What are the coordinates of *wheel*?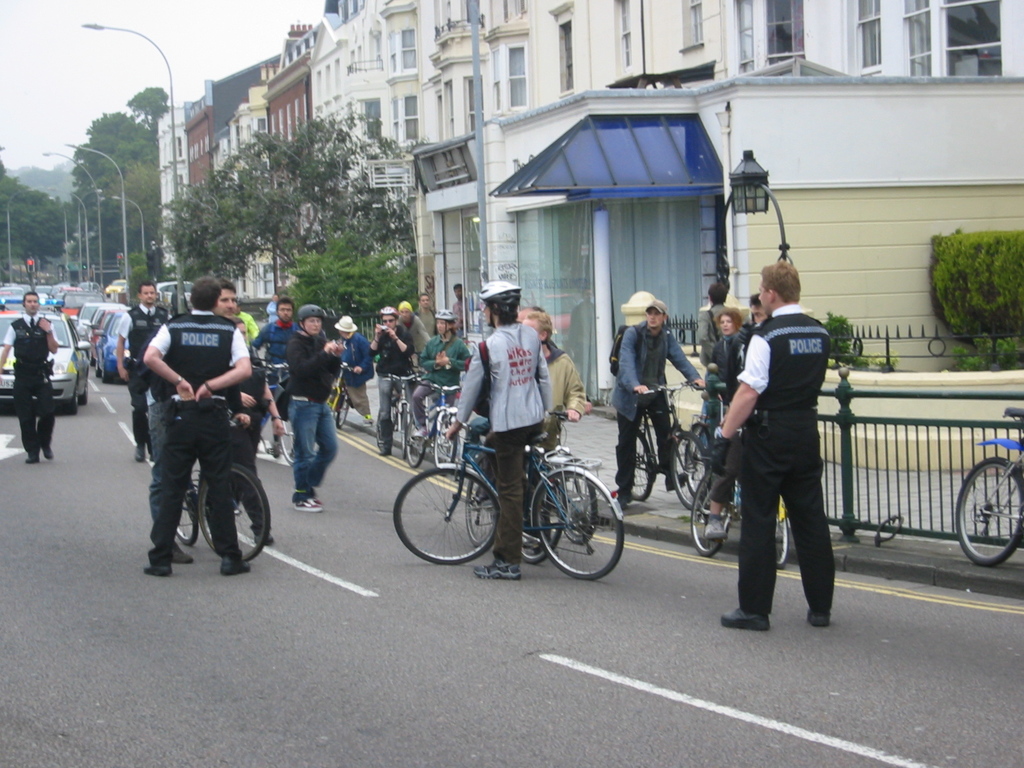
bbox(430, 403, 458, 463).
